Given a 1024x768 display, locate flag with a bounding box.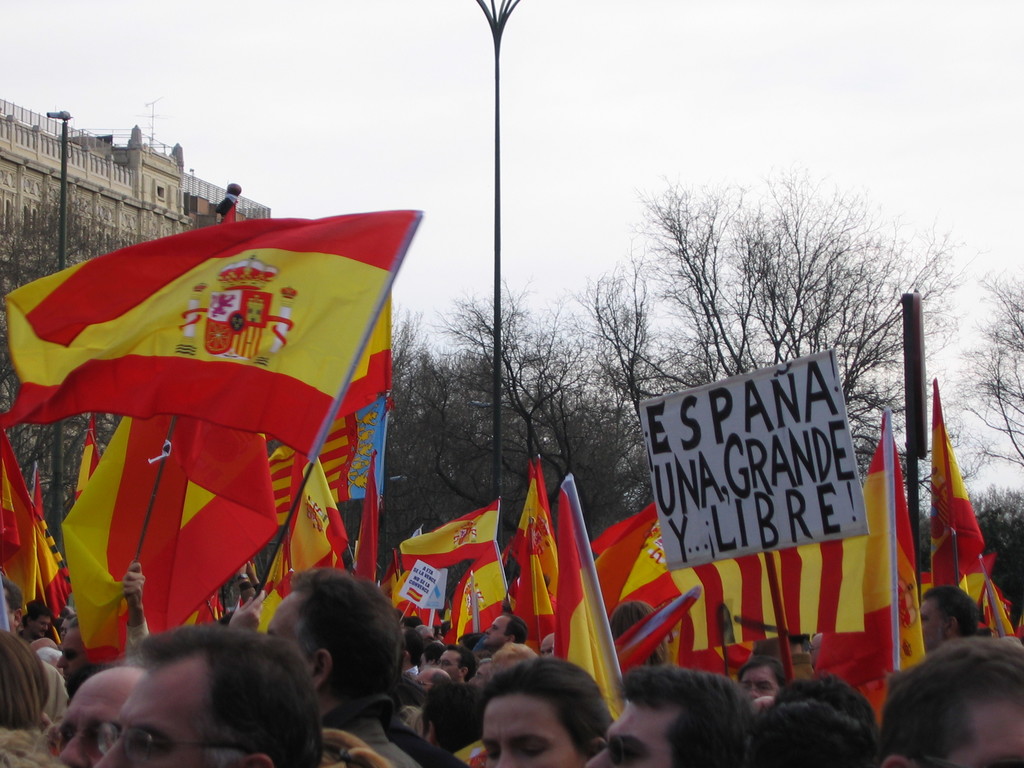
Located: [54,408,184,669].
